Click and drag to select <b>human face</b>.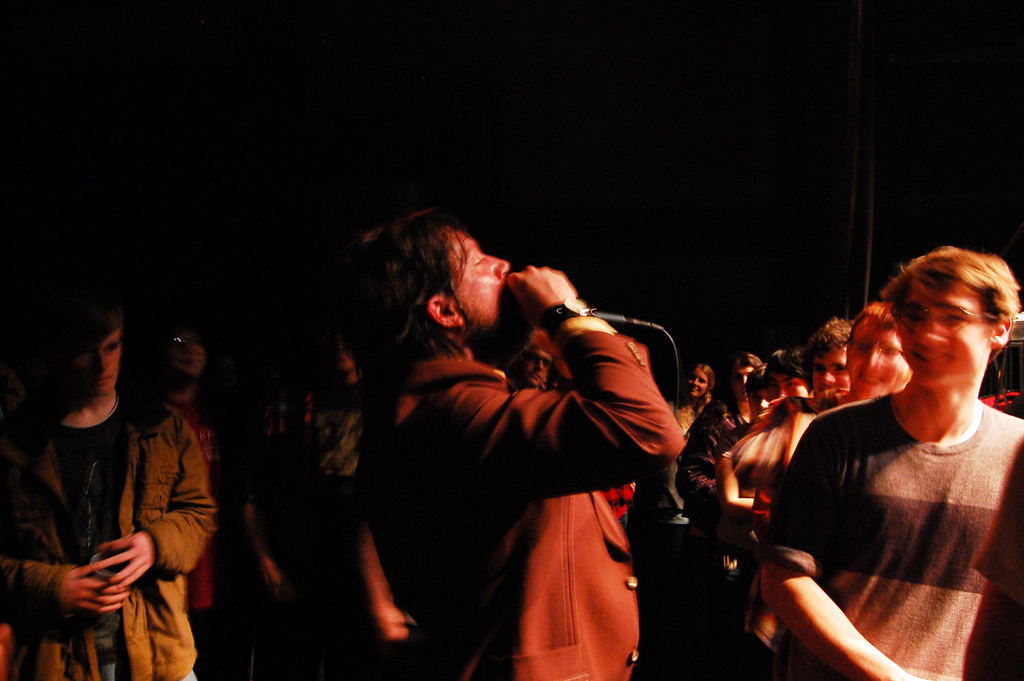
Selection: l=890, t=281, r=995, b=393.
